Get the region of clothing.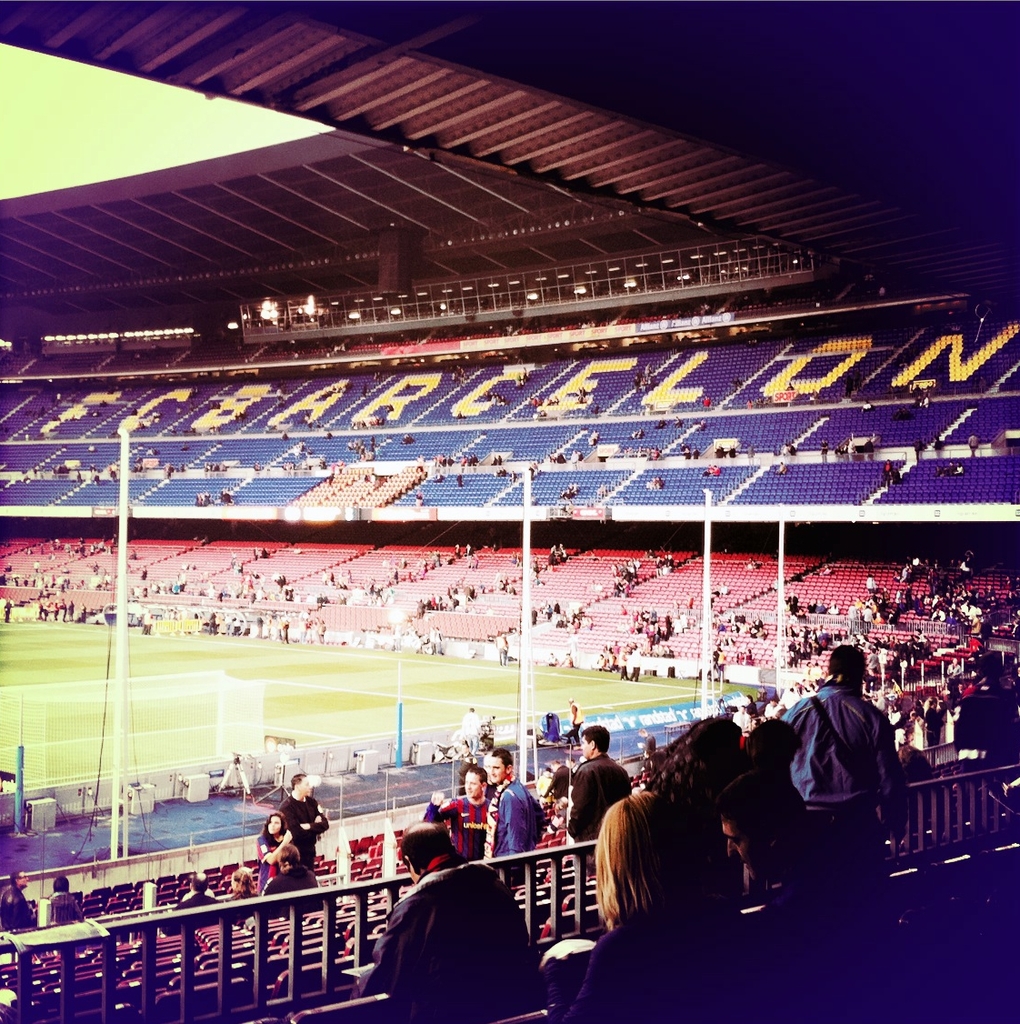
(418,792,491,875).
